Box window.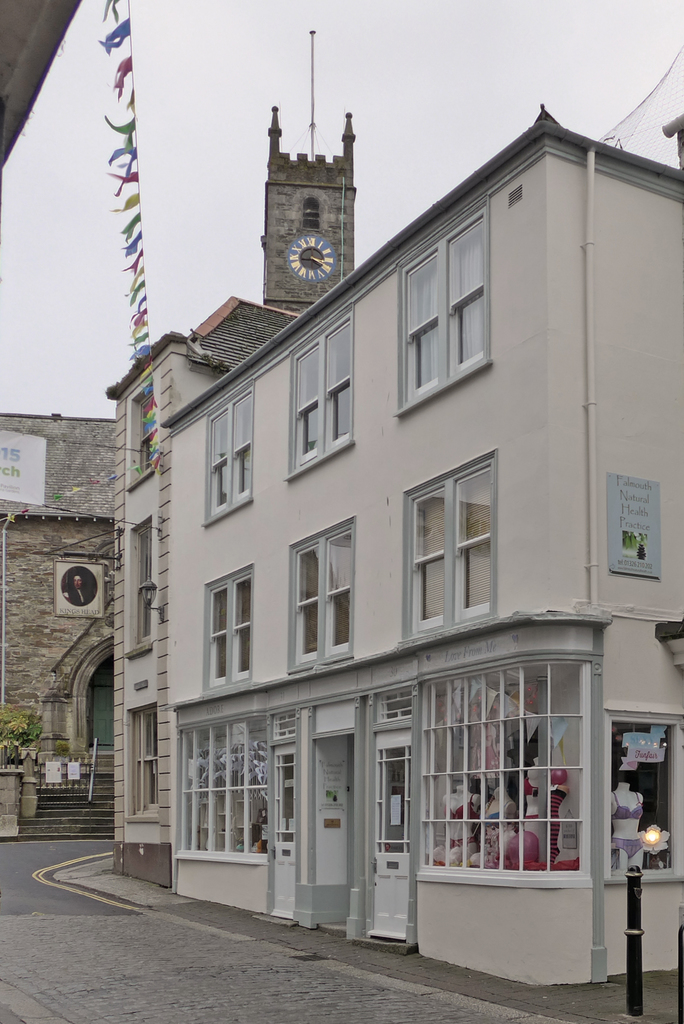
[left=394, top=460, right=497, bottom=629].
